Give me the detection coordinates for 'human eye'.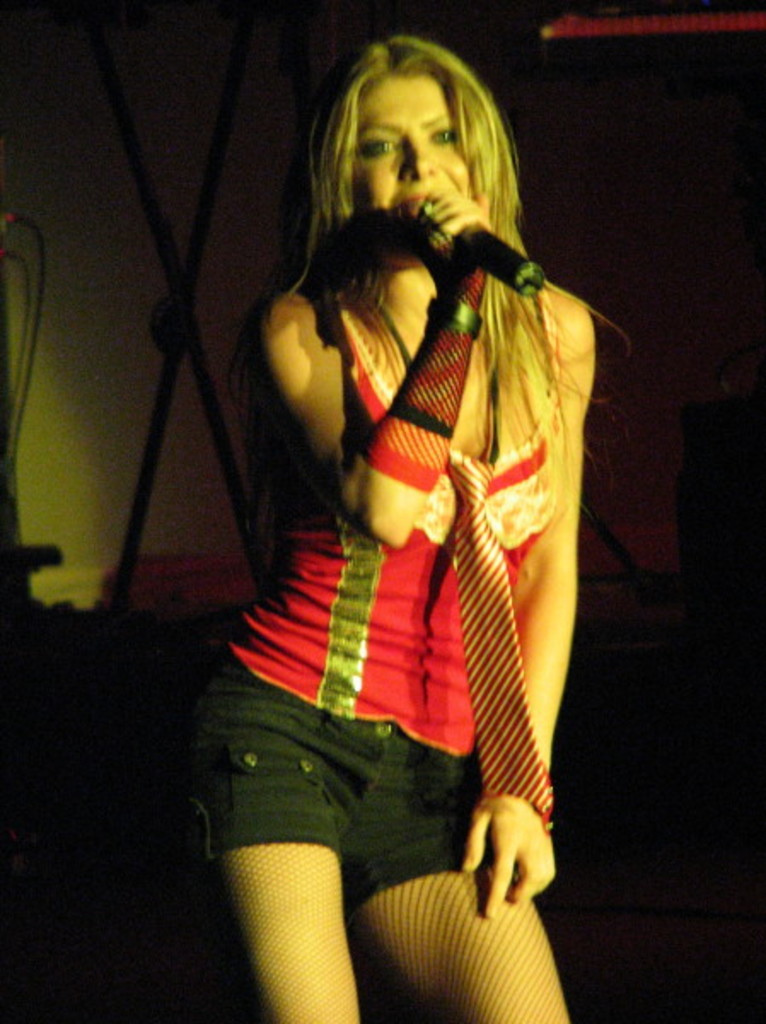
l=351, t=135, r=401, b=164.
